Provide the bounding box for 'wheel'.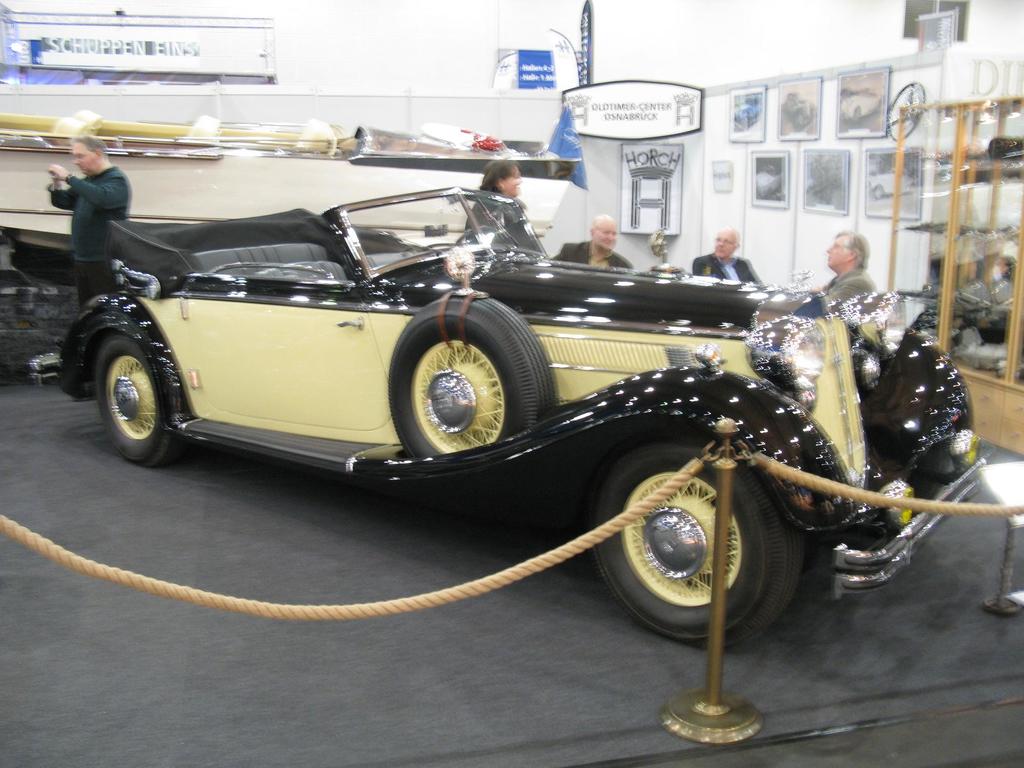
<bbox>454, 228, 509, 244</bbox>.
